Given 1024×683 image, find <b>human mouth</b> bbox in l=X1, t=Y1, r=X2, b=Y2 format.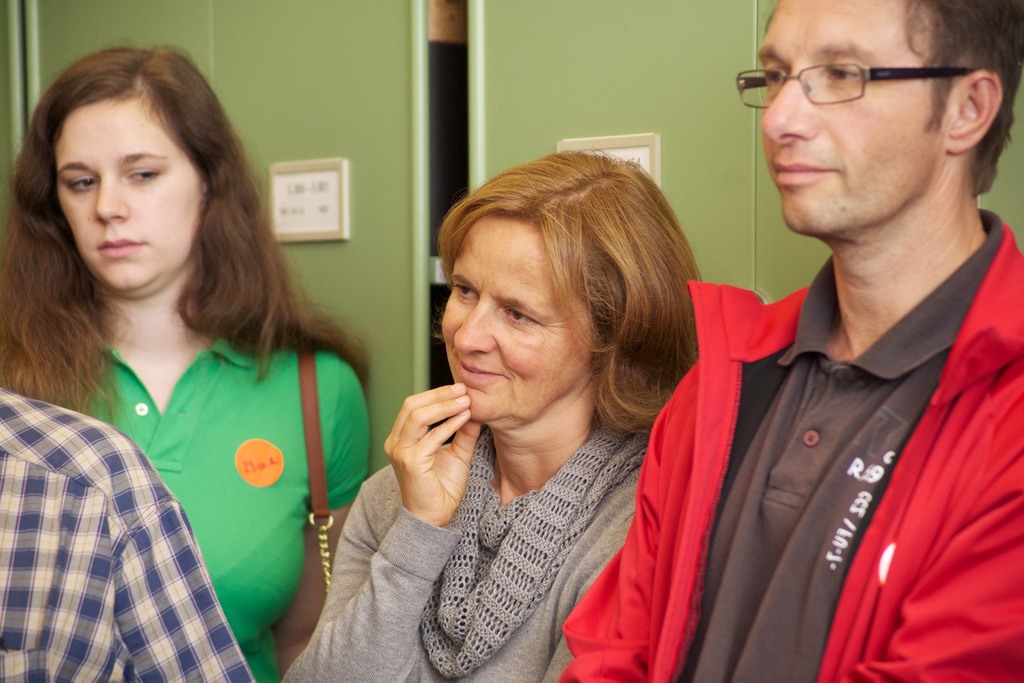
l=95, t=237, r=145, b=258.
